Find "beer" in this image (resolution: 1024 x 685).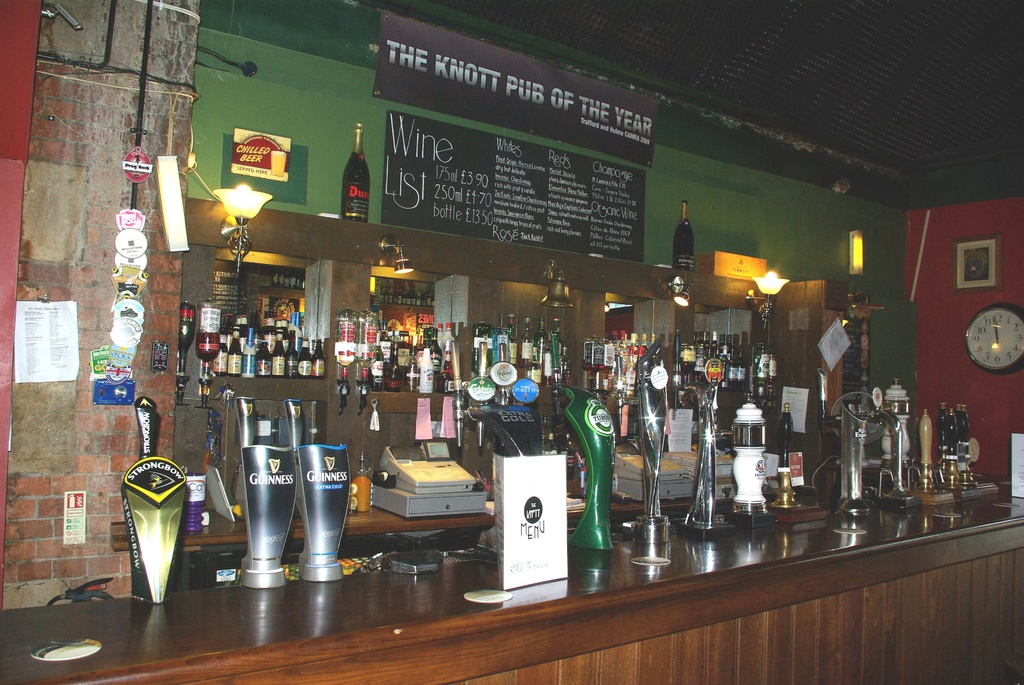
box=[389, 335, 413, 391].
